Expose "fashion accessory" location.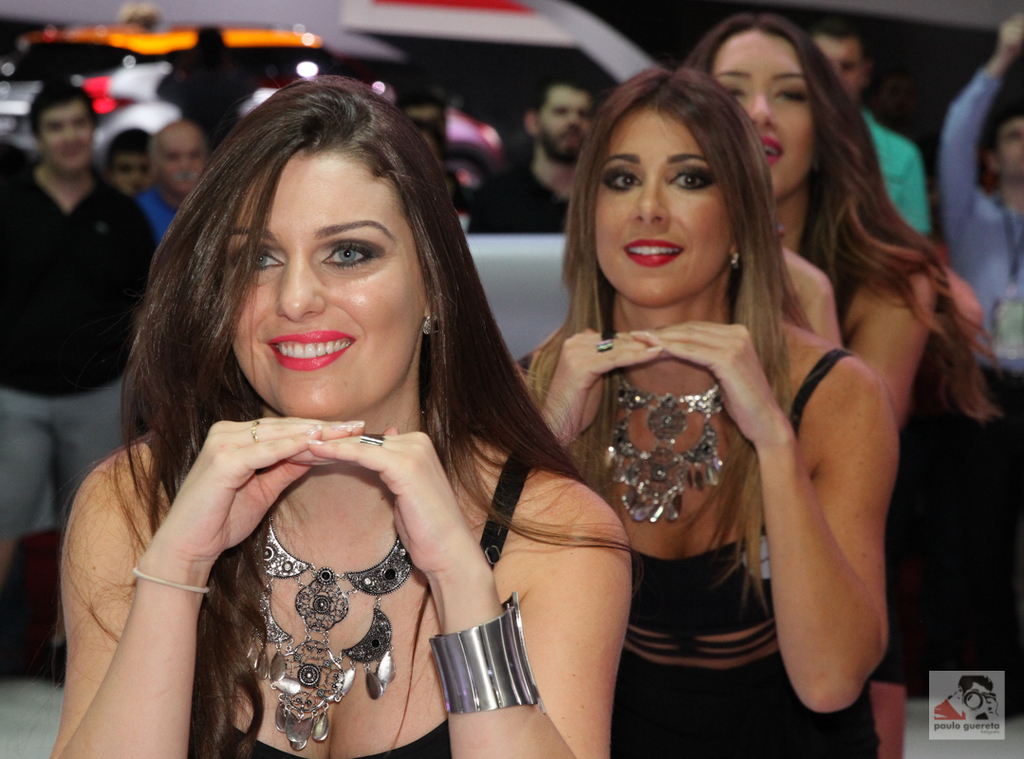
Exposed at <bbox>595, 333, 614, 352</bbox>.
